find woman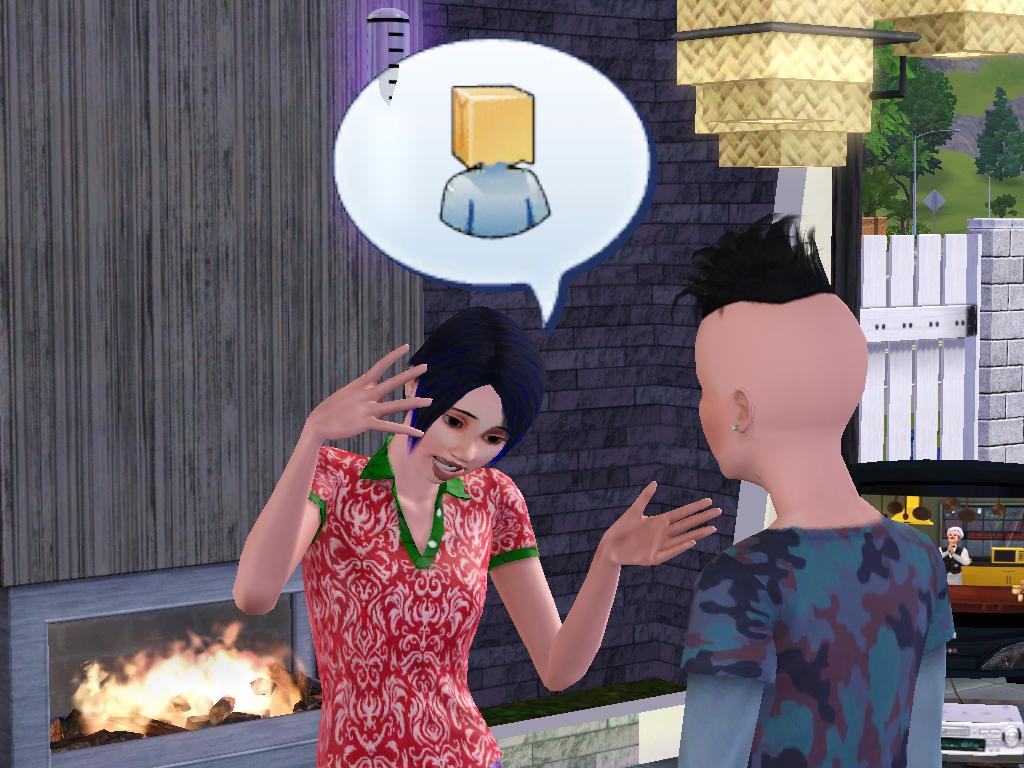
(left=248, top=291, right=600, bottom=758)
